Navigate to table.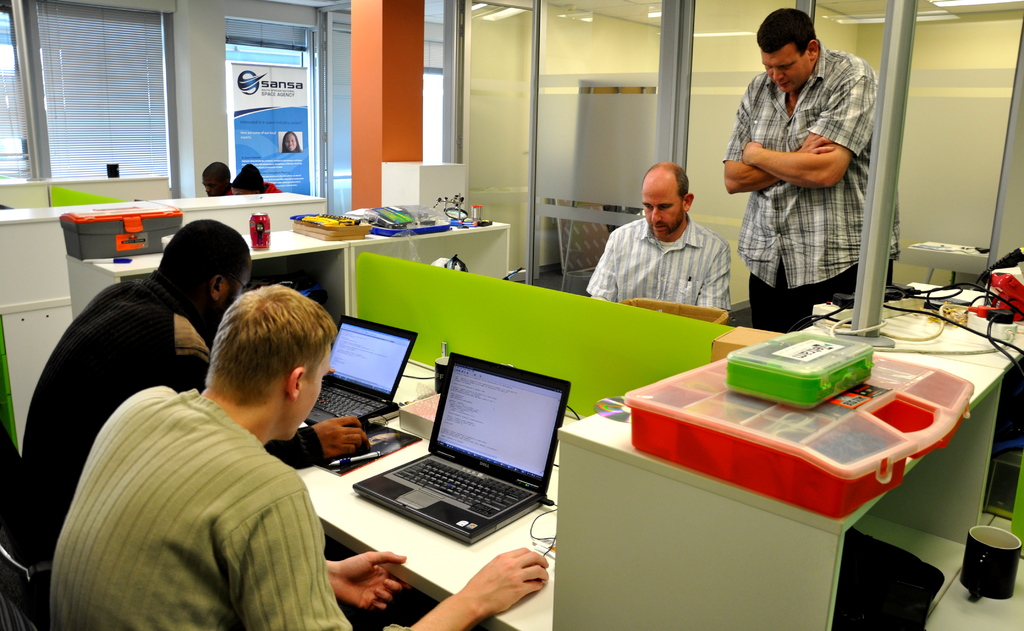
Navigation target: <bbox>301, 360, 575, 630</bbox>.
